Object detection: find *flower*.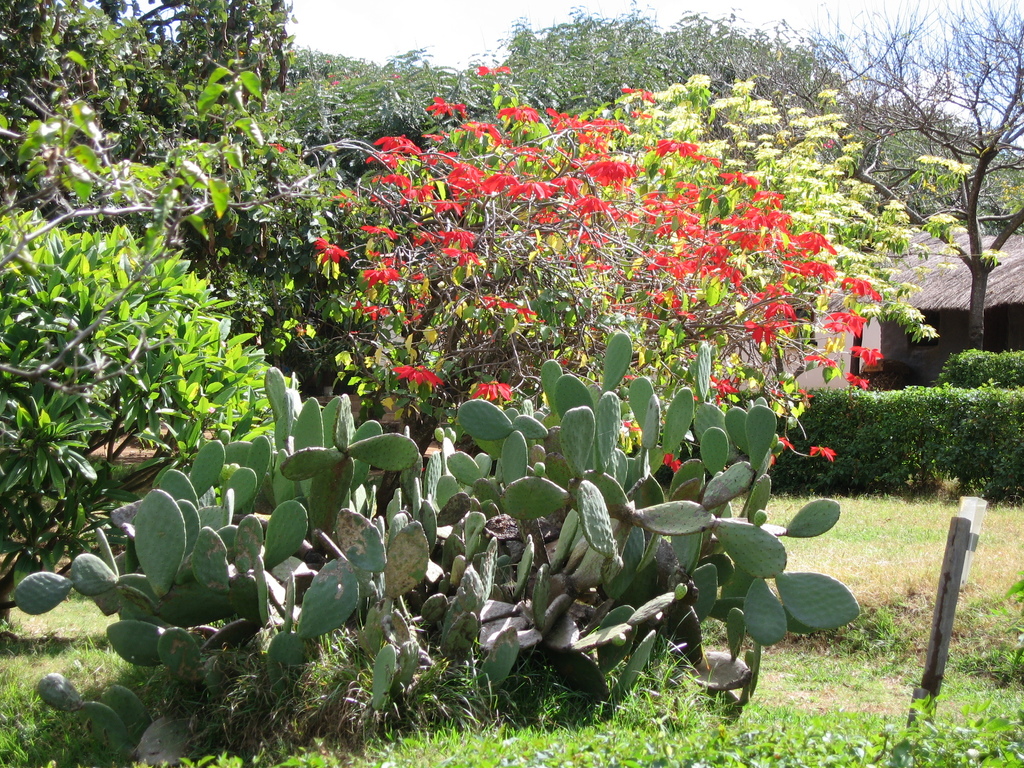
[x1=361, y1=266, x2=398, y2=282].
